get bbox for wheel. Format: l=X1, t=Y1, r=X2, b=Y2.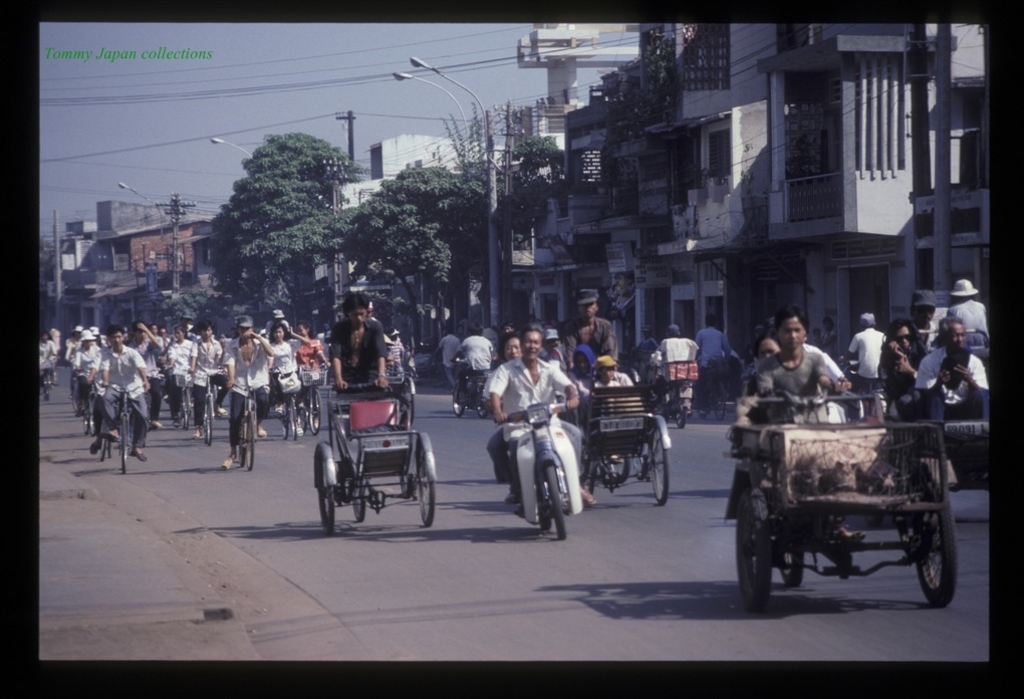
l=352, t=478, r=368, b=521.
